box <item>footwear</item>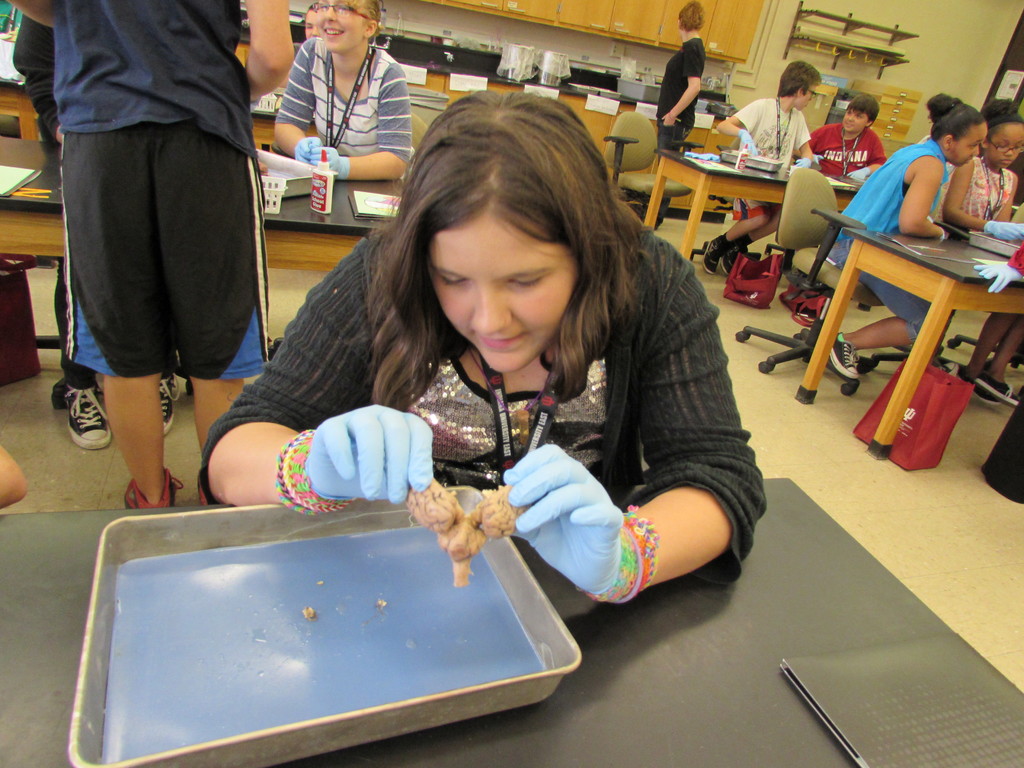
[left=47, top=364, right=113, bottom=468]
